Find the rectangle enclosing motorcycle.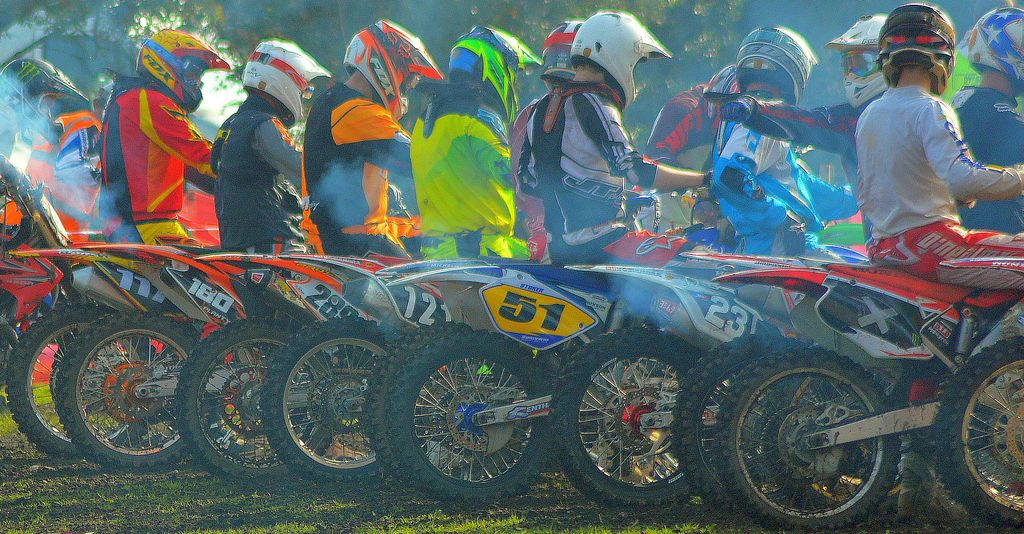
[376,158,712,509].
